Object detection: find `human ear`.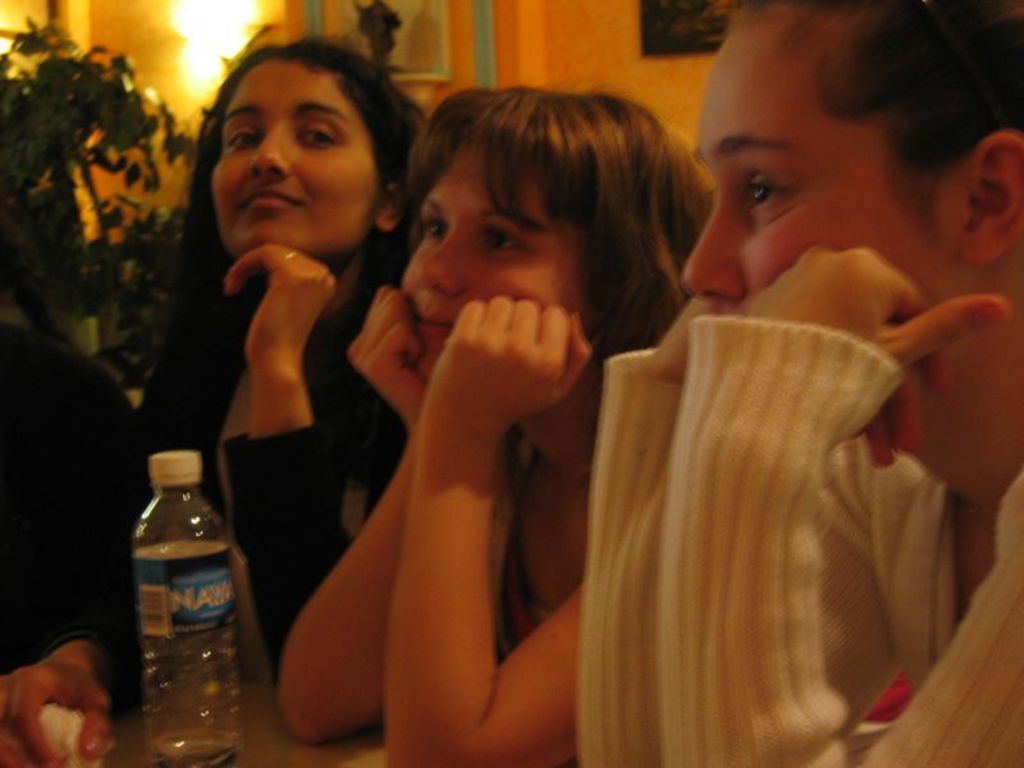
<bbox>959, 128, 1023, 270</bbox>.
